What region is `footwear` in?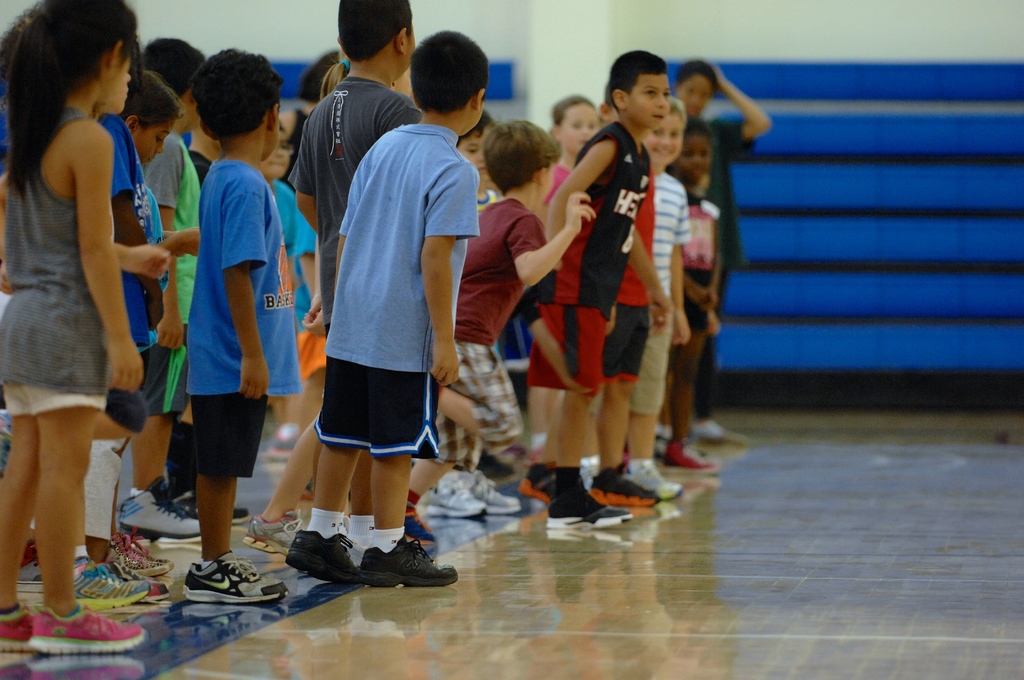
locate(363, 534, 459, 590).
